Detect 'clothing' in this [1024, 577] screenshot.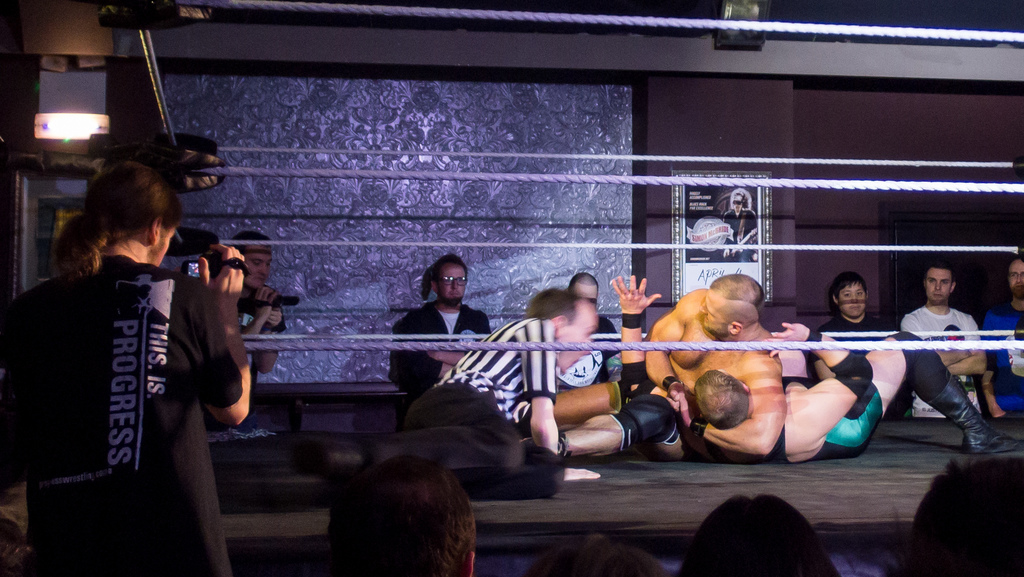
Detection: BBox(554, 310, 623, 394).
